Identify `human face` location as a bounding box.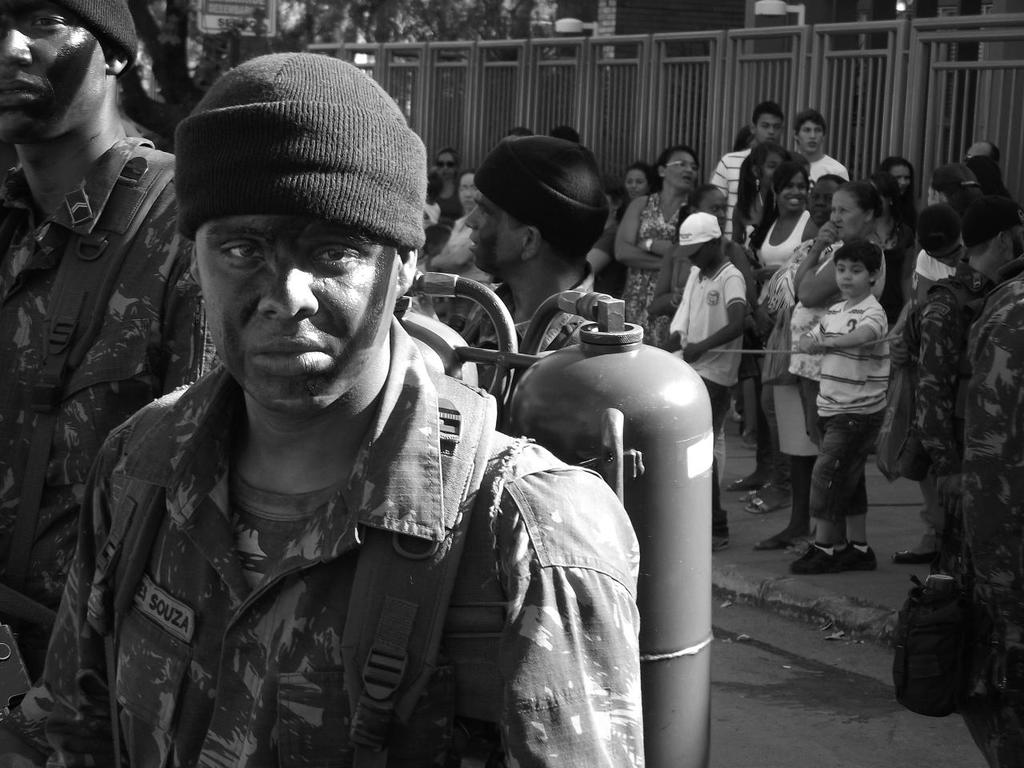
bbox=(460, 190, 524, 268).
